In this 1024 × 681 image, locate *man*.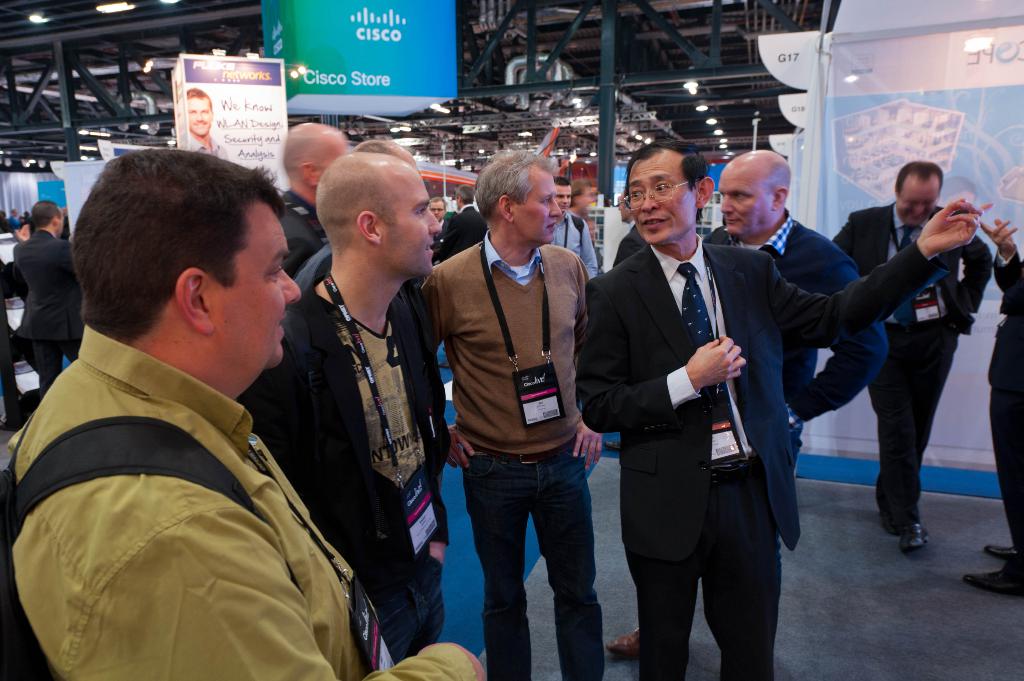
Bounding box: select_region(543, 177, 606, 293).
